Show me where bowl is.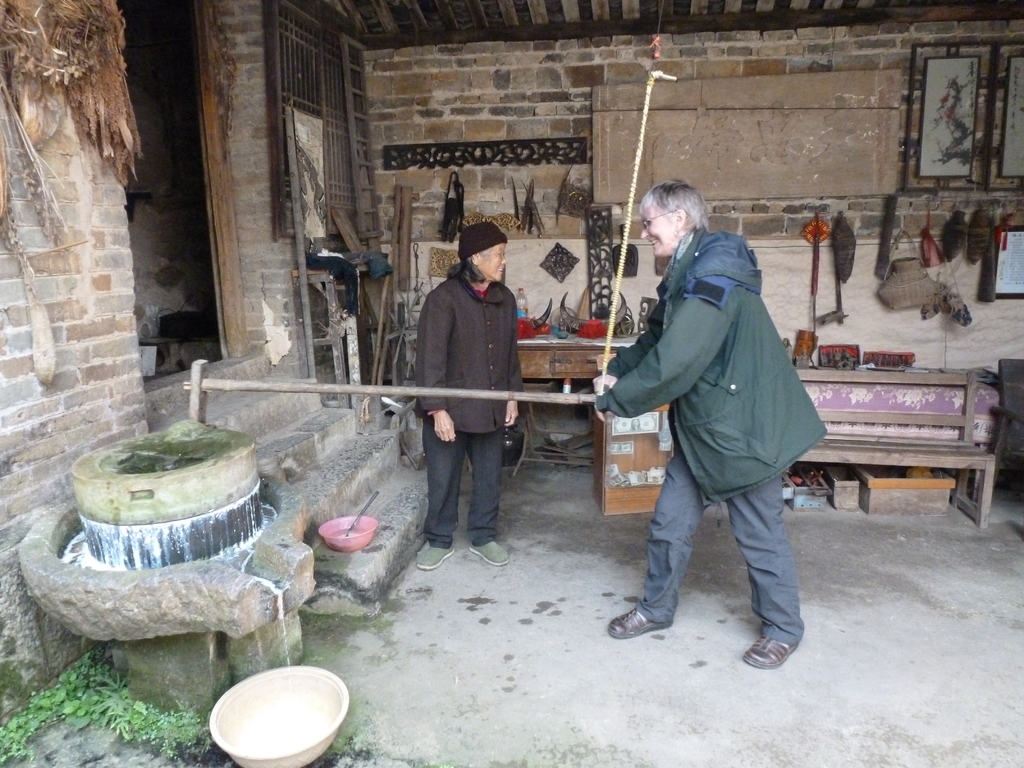
bowl is at <region>197, 672, 355, 755</region>.
